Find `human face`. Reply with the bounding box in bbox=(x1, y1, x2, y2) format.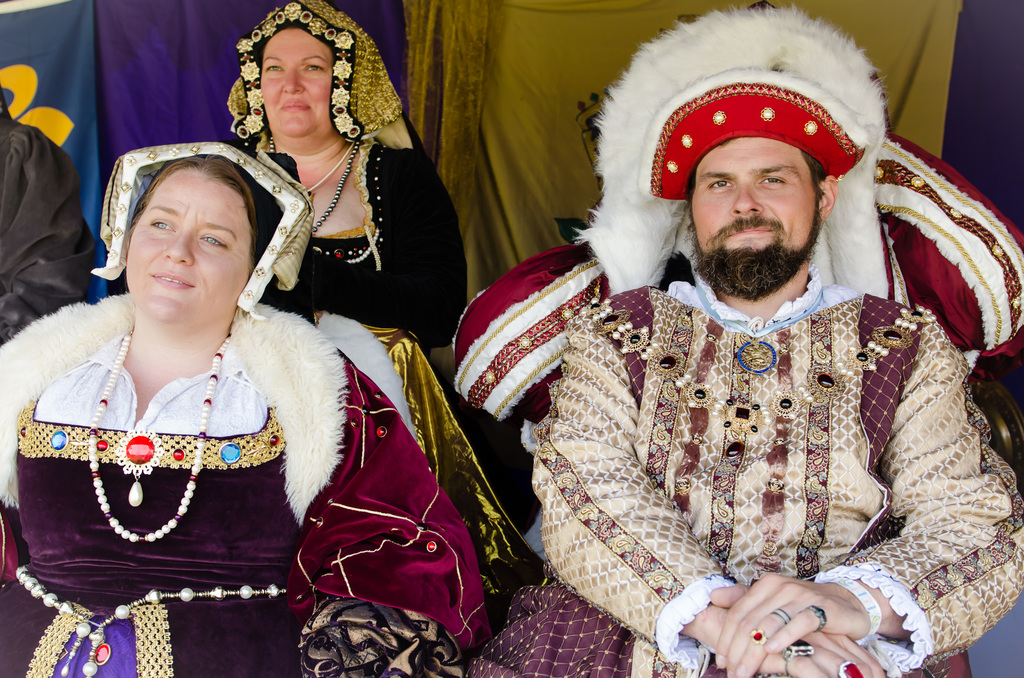
bbox=(254, 13, 334, 134).
